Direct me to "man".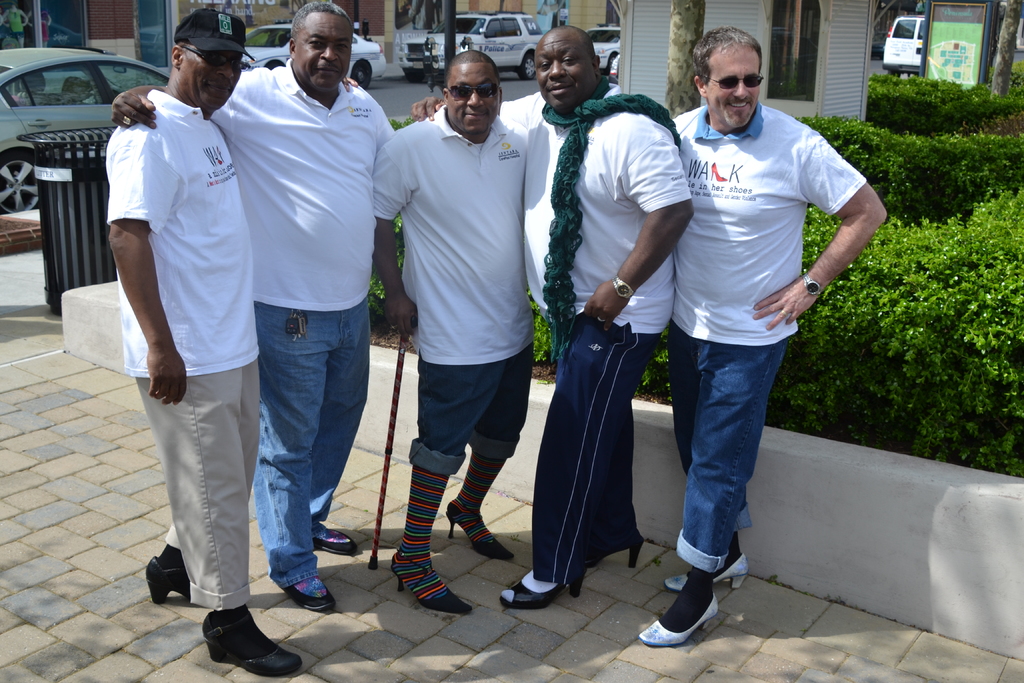
Direction: (109, 0, 419, 607).
